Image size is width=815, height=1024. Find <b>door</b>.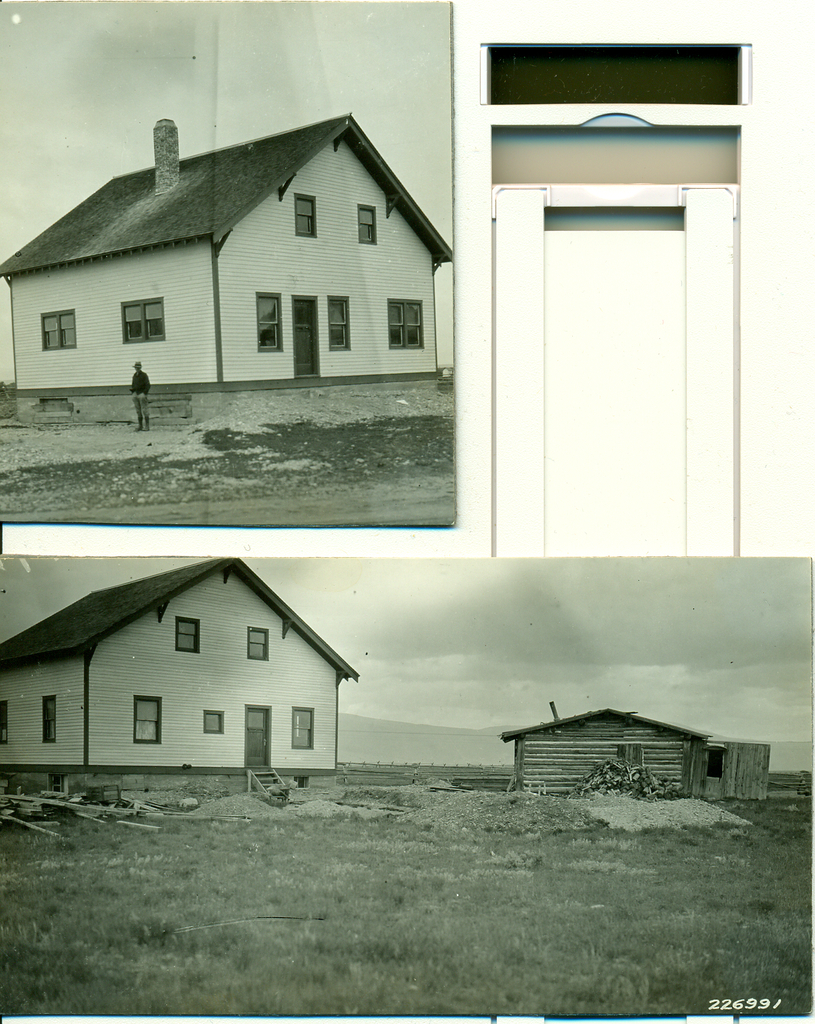
(x1=248, y1=707, x2=268, y2=770).
